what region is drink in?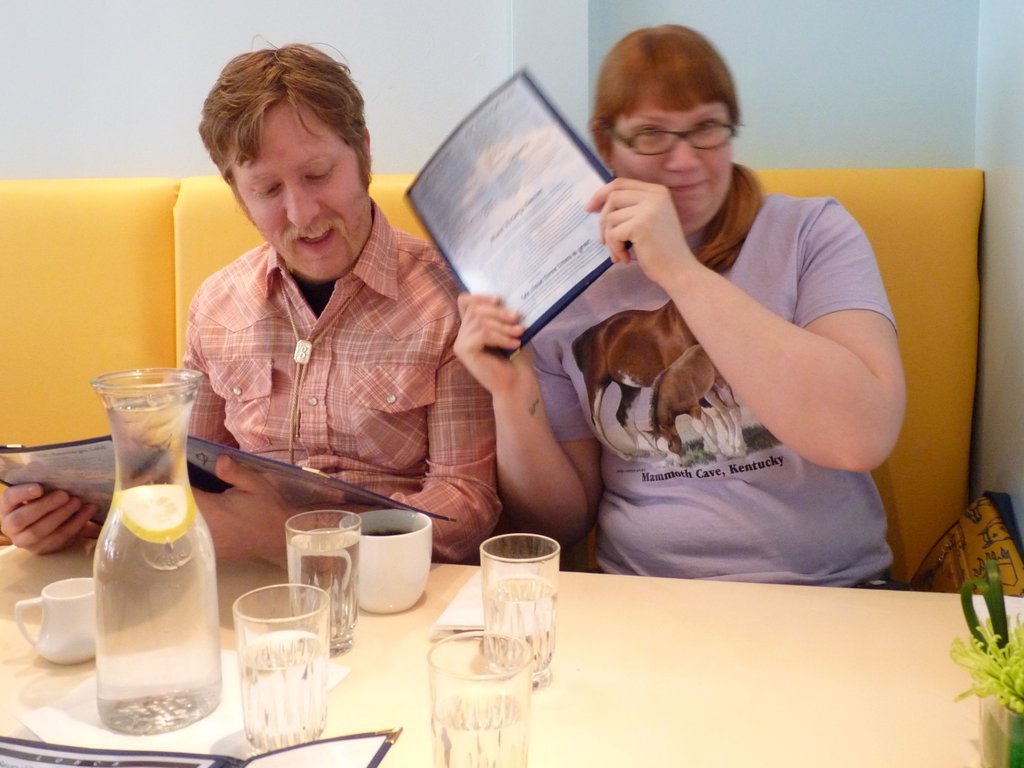
[428,681,531,767].
